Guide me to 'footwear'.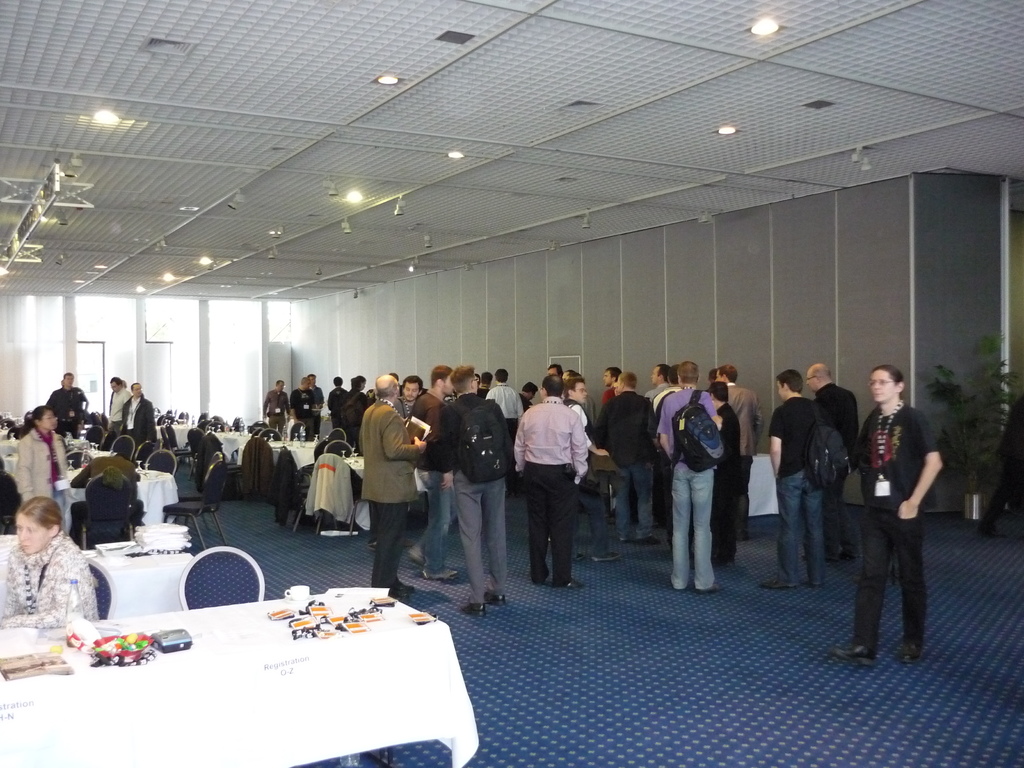
Guidance: bbox(554, 577, 589, 594).
